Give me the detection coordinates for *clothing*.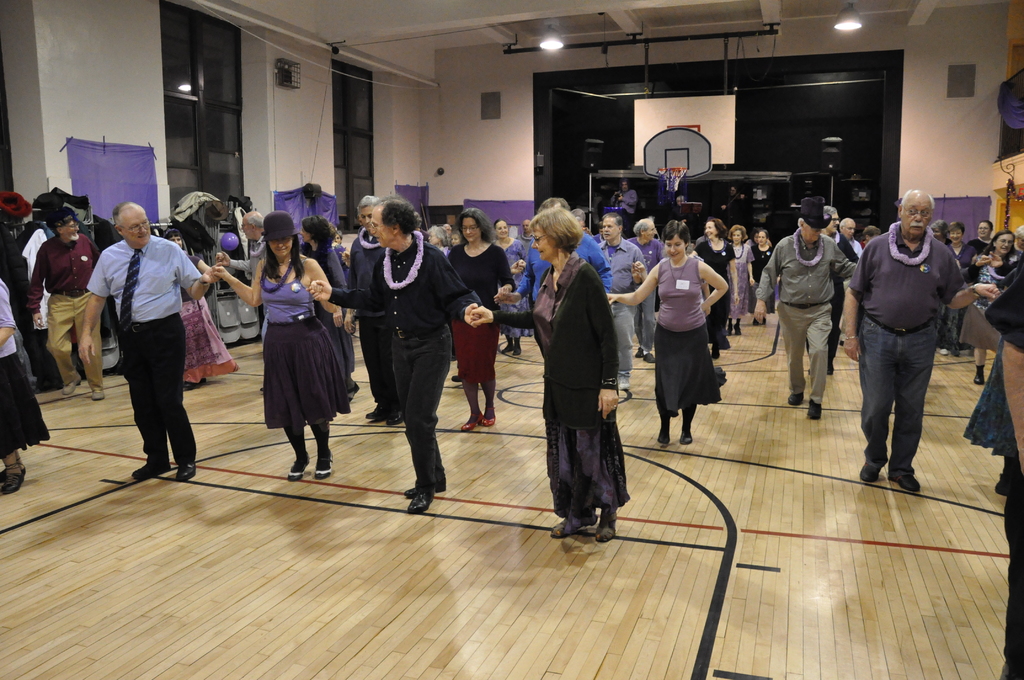
[986, 455, 1023, 679].
